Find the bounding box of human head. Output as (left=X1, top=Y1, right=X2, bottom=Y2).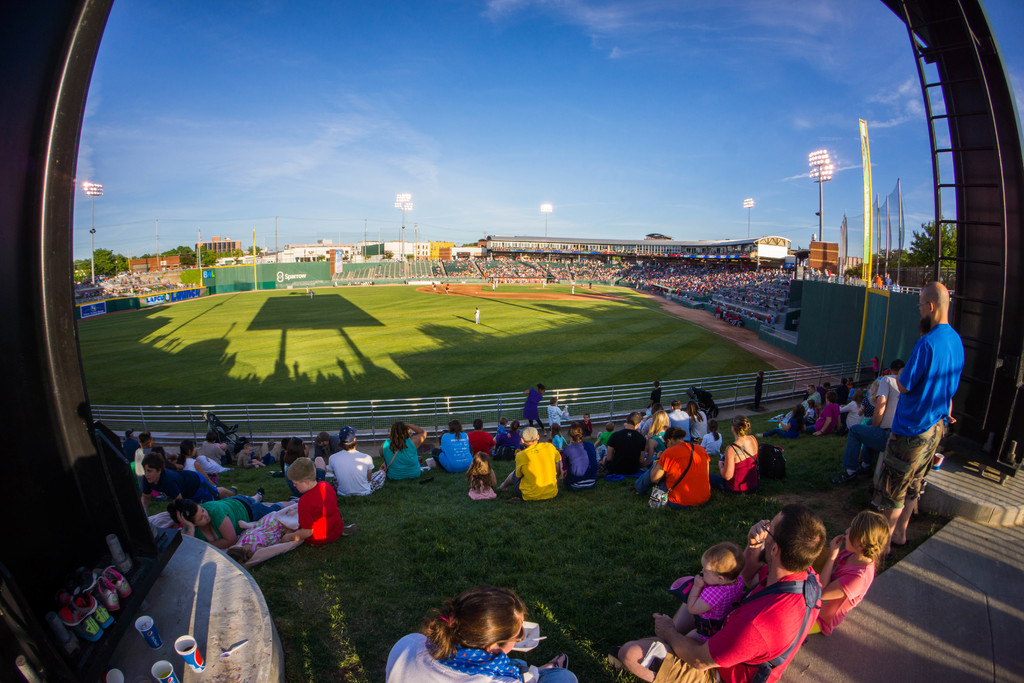
(left=565, top=424, right=582, bottom=441).
